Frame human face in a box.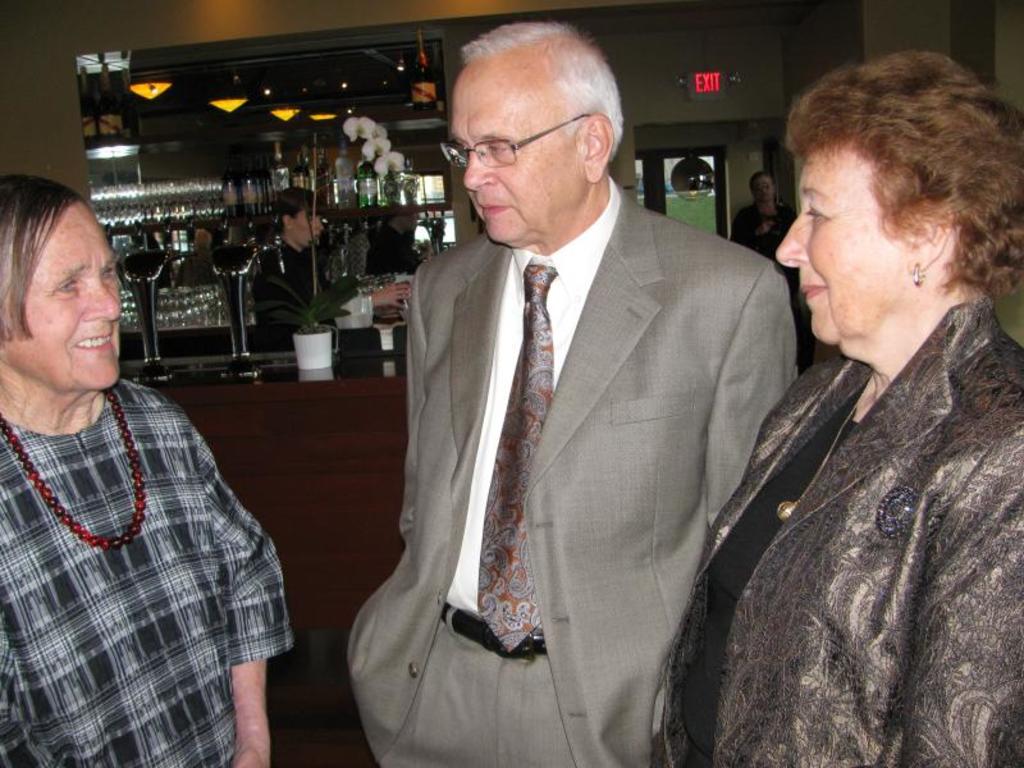
452/49/579/244.
